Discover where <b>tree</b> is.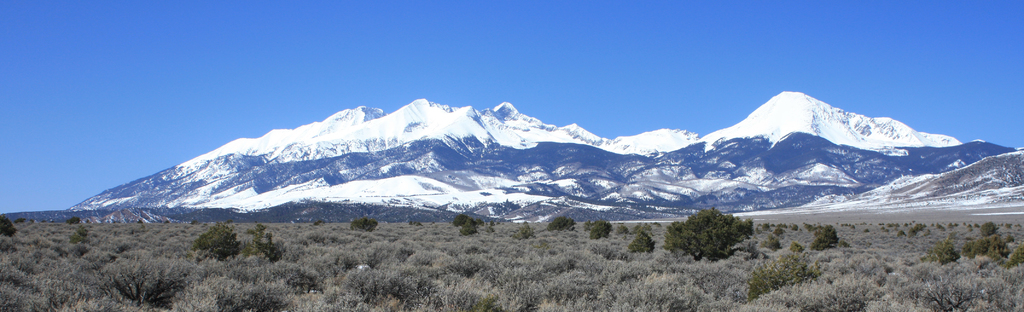
Discovered at [790, 242, 803, 254].
